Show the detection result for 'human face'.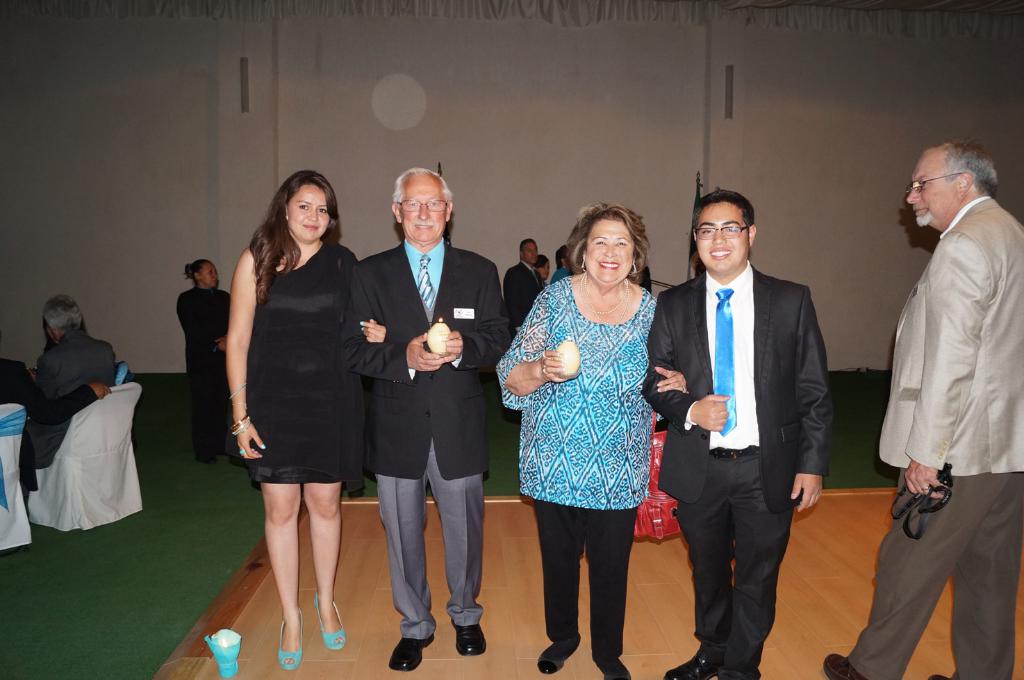
box(520, 240, 538, 263).
